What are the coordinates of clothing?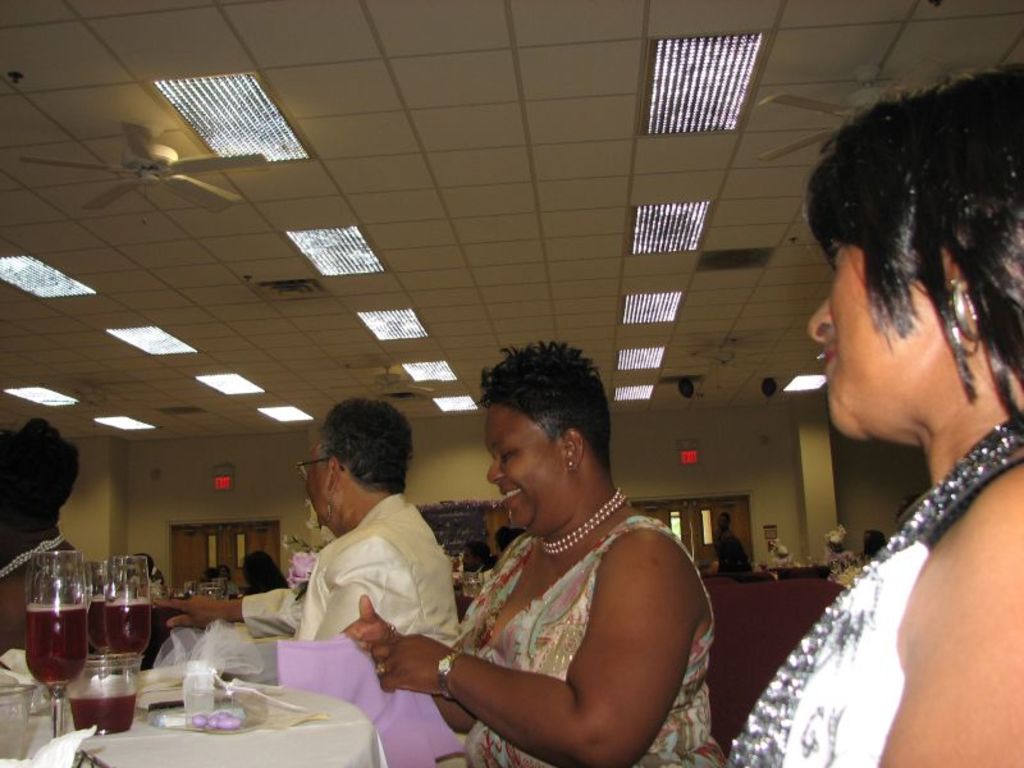
x1=723 y1=408 x2=1023 y2=767.
